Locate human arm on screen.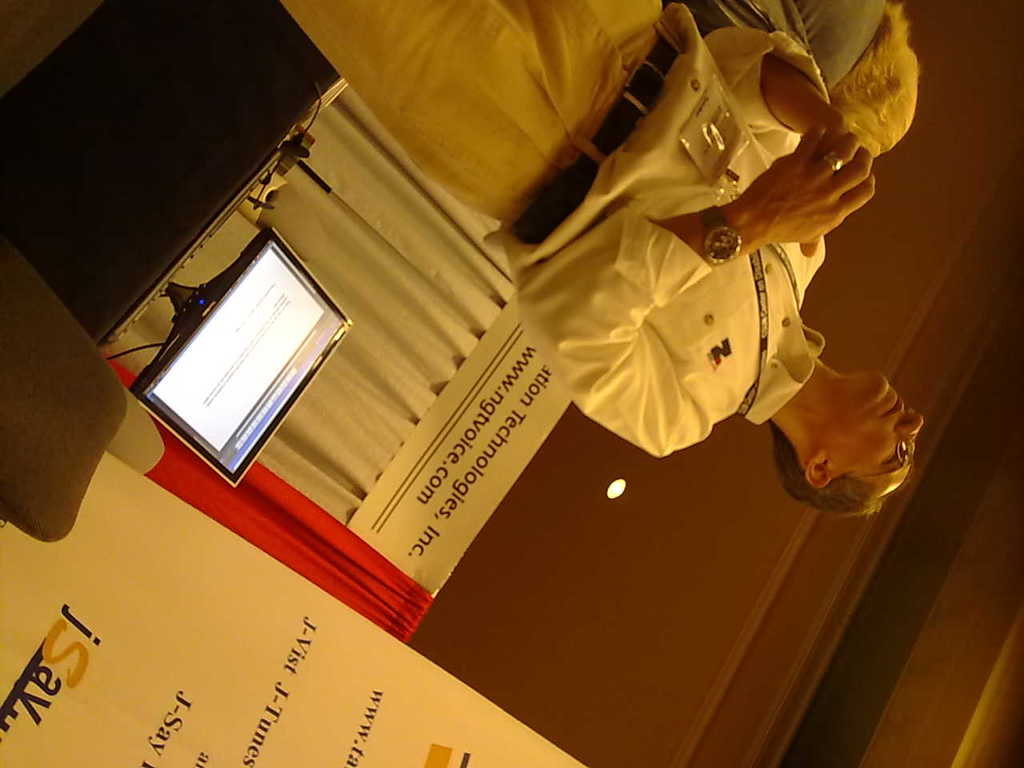
On screen at bbox=(705, 26, 867, 258).
